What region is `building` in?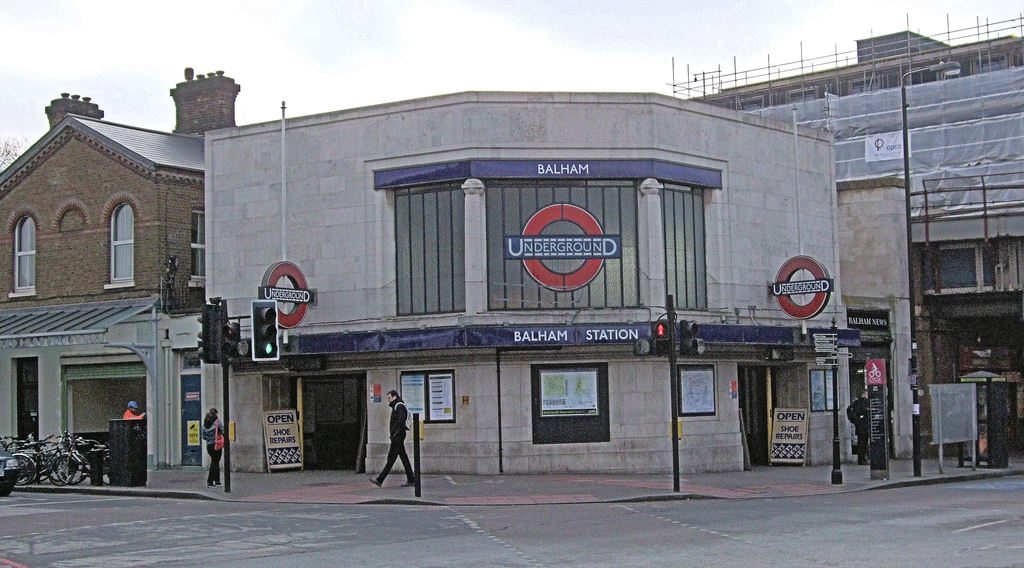
(left=672, top=13, right=1023, bottom=462).
